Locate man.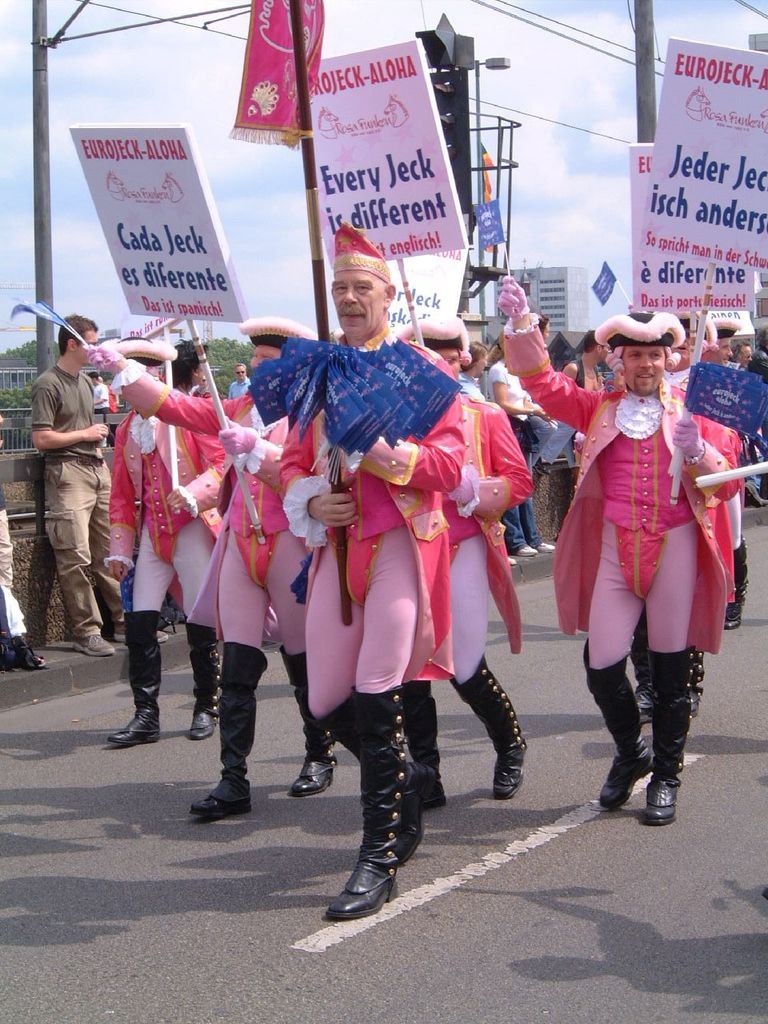
Bounding box: [x1=493, y1=280, x2=742, y2=829].
